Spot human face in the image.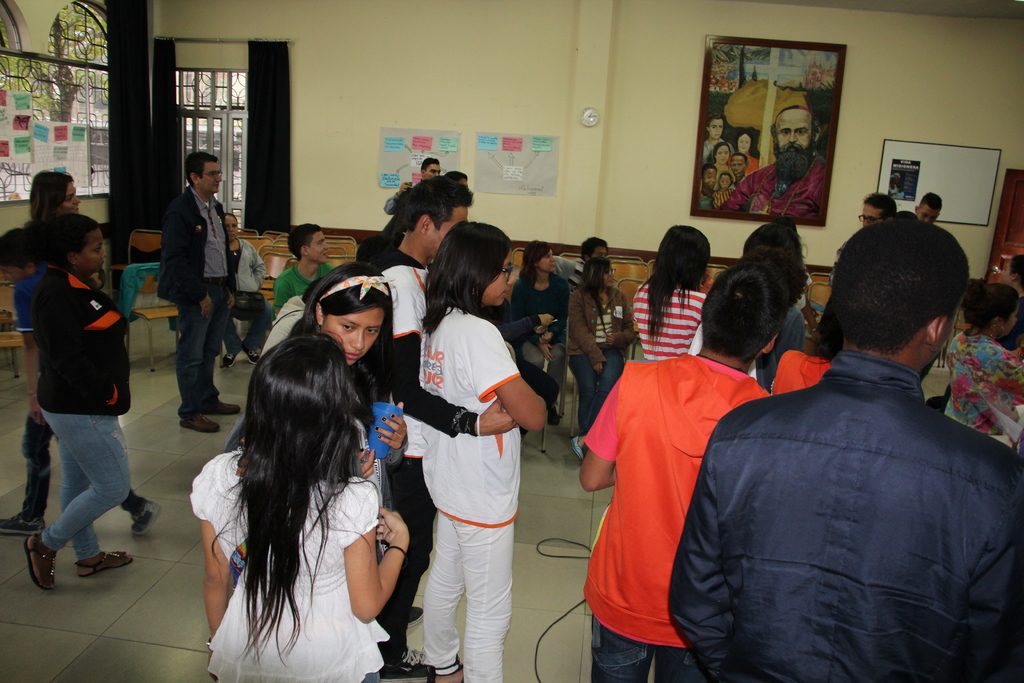
human face found at (718,146,728,163).
